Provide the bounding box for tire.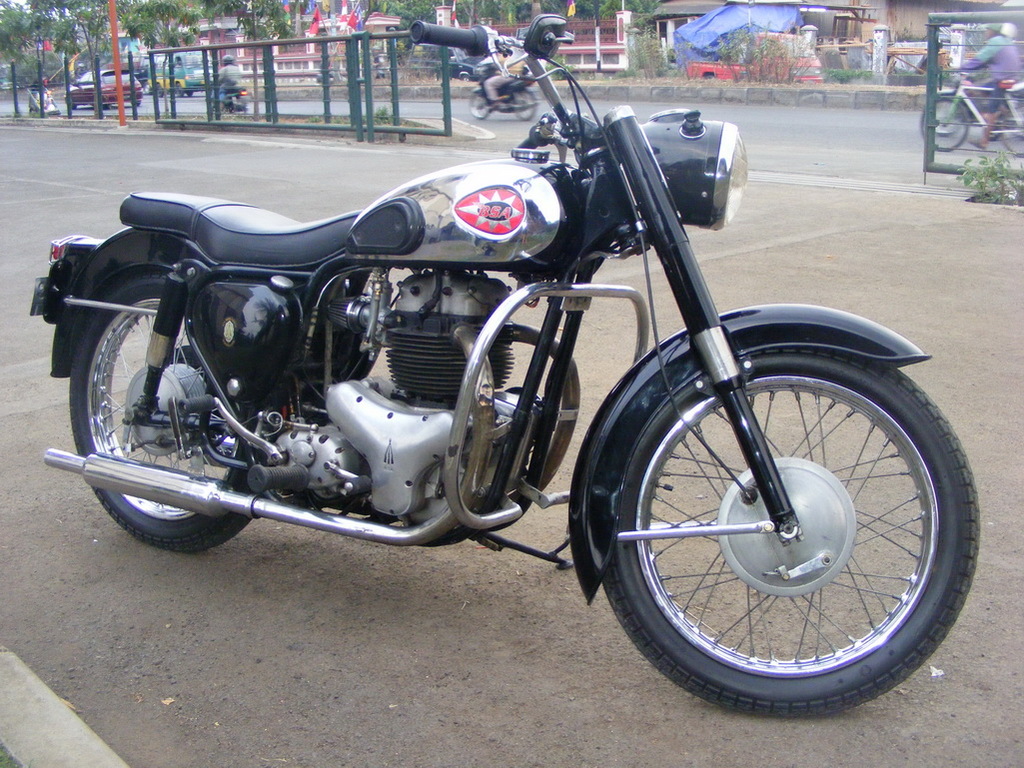
(x1=468, y1=91, x2=496, y2=120).
